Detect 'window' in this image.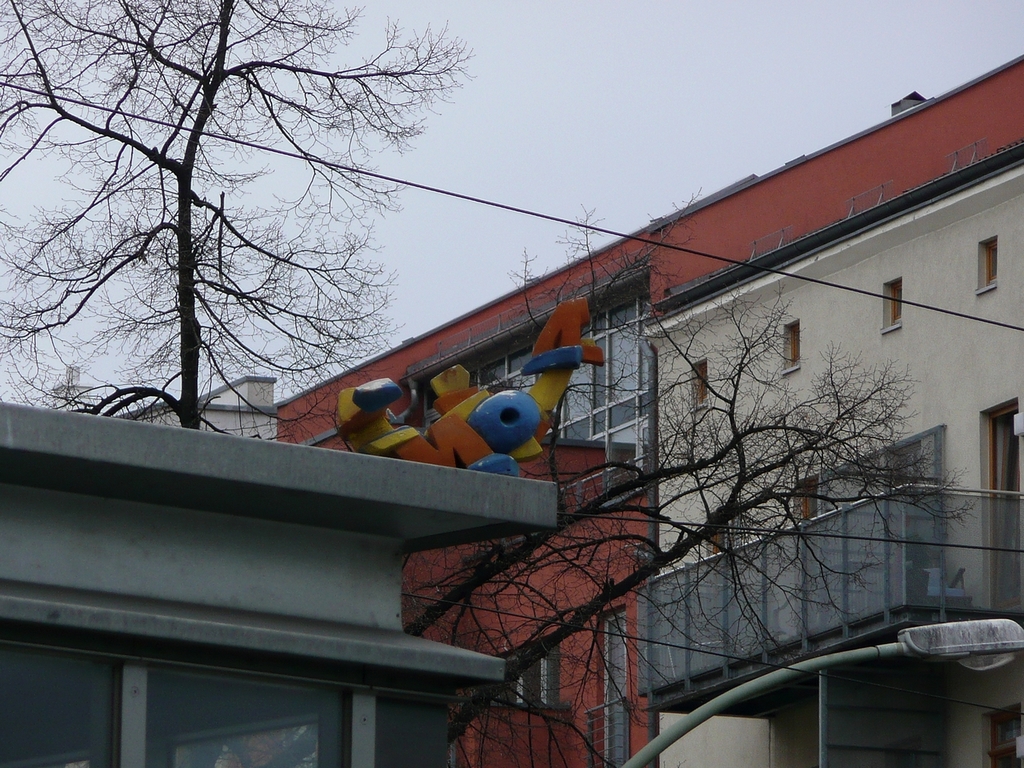
Detection: {"x1": 706, "y1": 517, "x2": 723, "y2": 557}.
